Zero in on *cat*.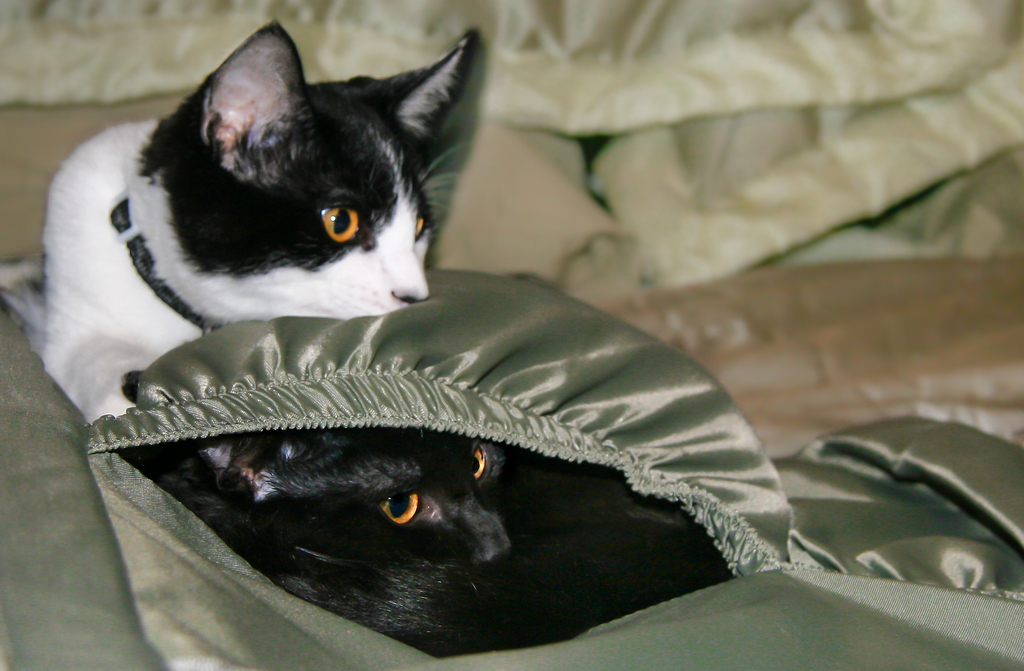
Zeroed in: 120:435:729:661.
